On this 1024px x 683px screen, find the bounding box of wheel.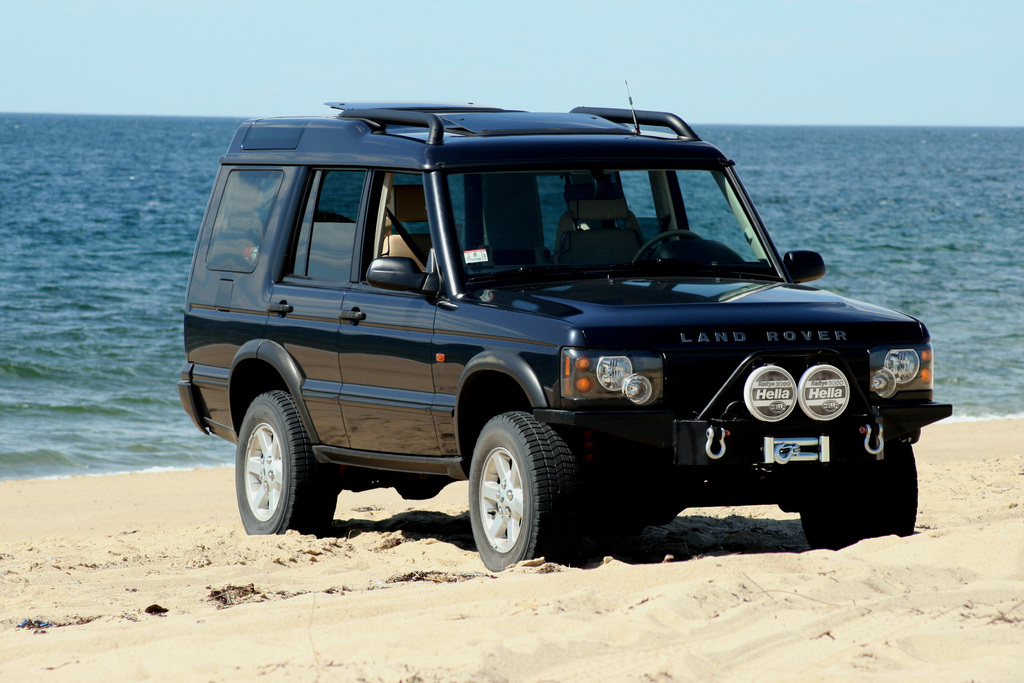
Bounding box: [x1=467, y1=412, x2=576, y2=571].
